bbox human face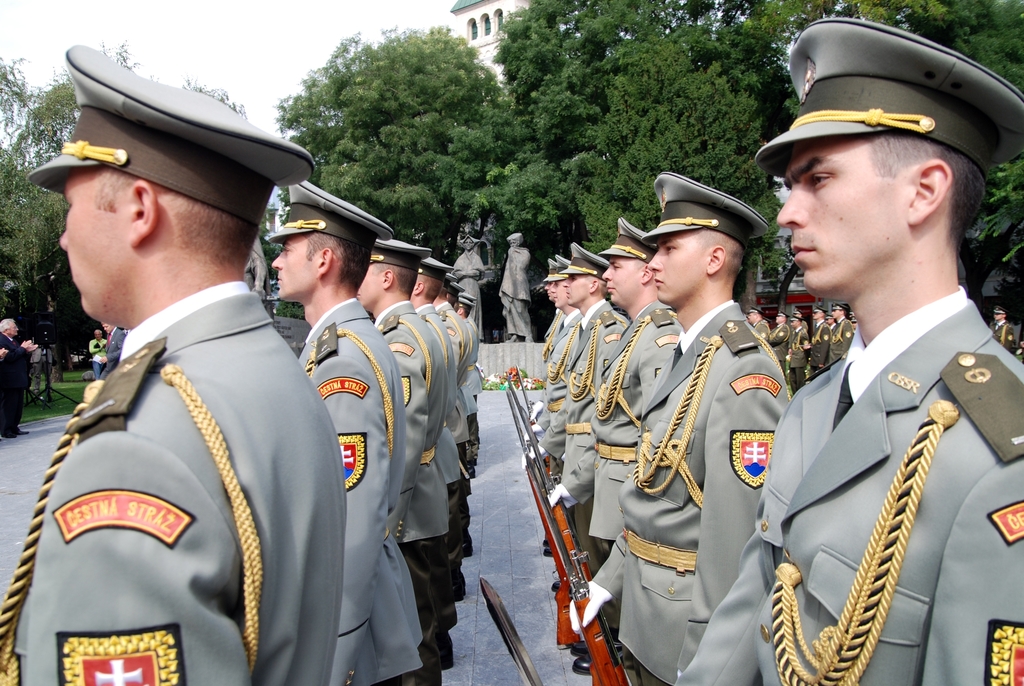
left=813, top=307, right=824, bottom=323
